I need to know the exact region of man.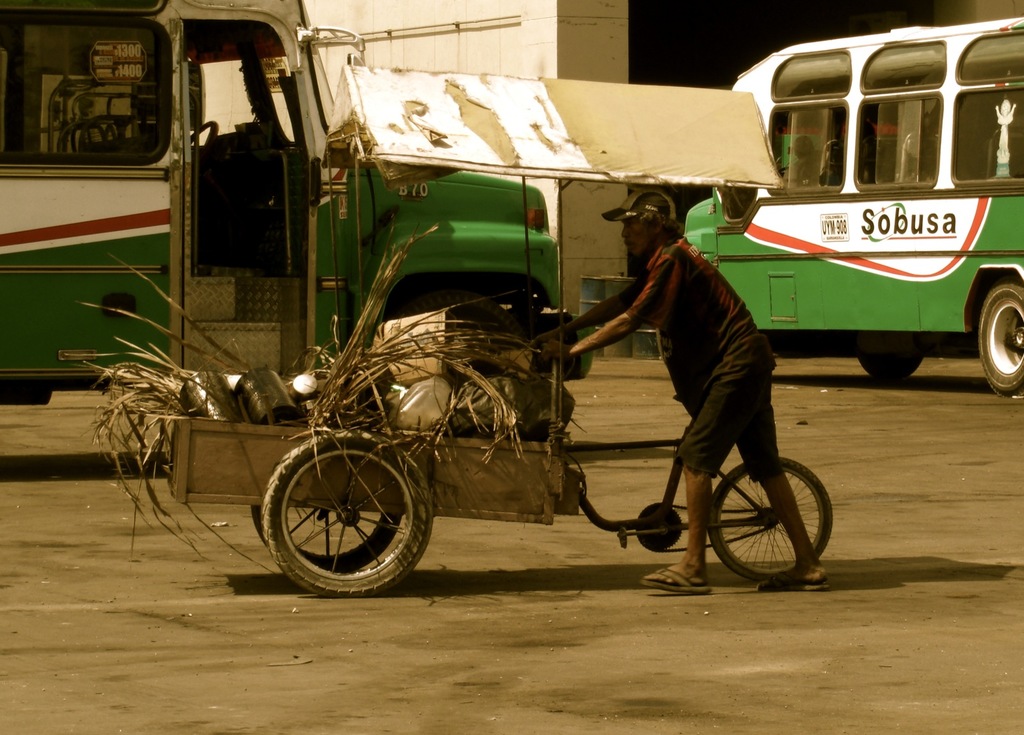
Region: pyautogui.locateOnScreen(448, 187, 792, 579).
